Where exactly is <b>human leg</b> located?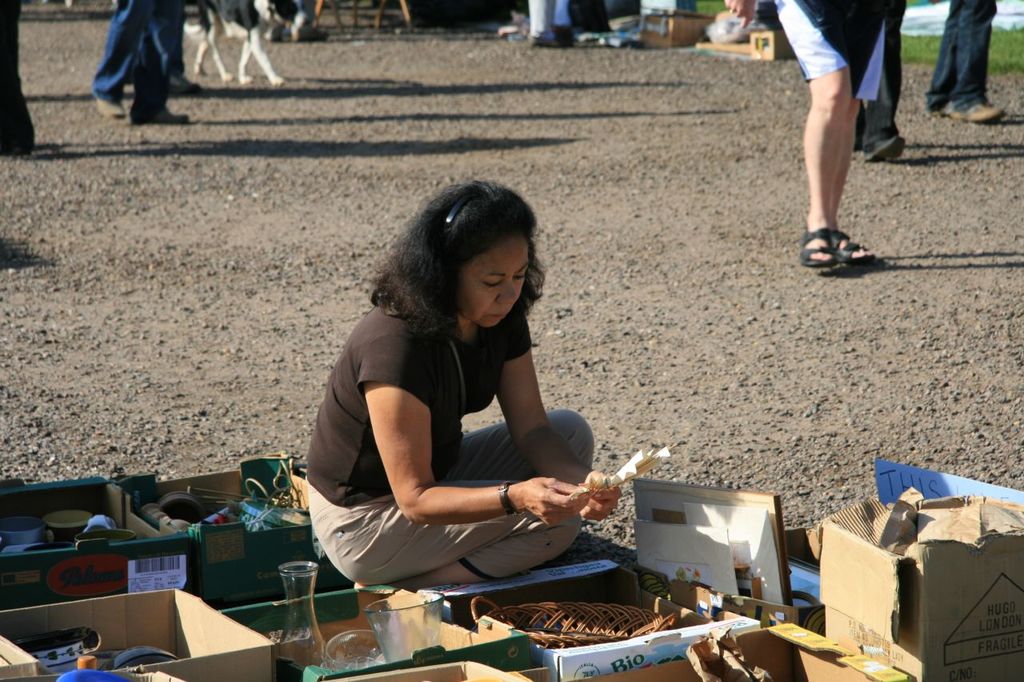
Its bounding box is [310,403,599,584].
